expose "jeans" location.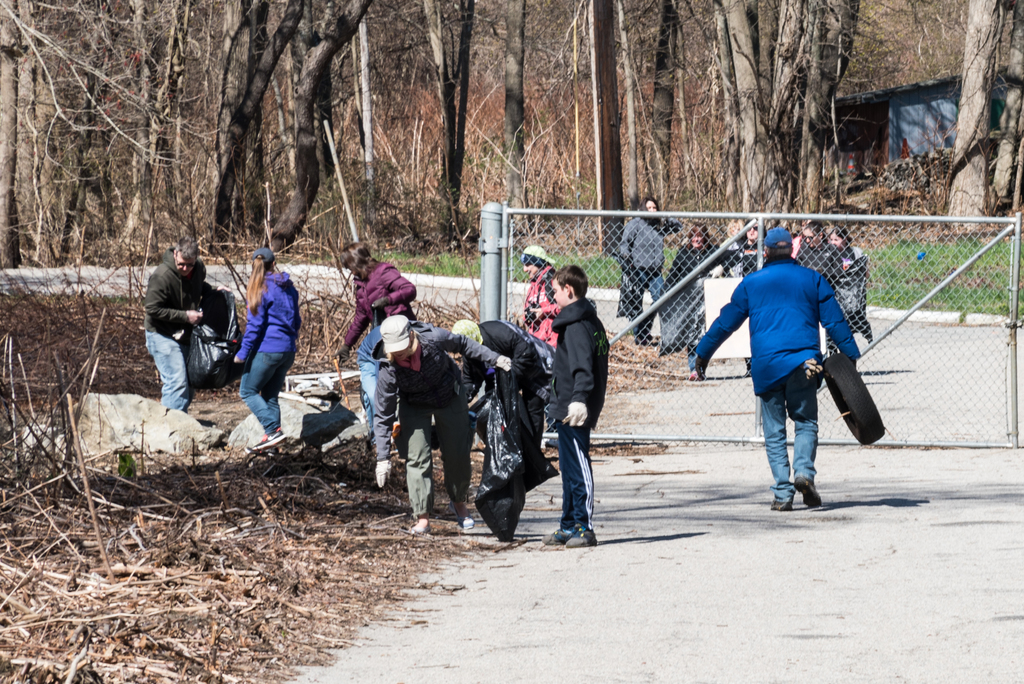
Exposed at Rect(751, 374, 847, 512).
